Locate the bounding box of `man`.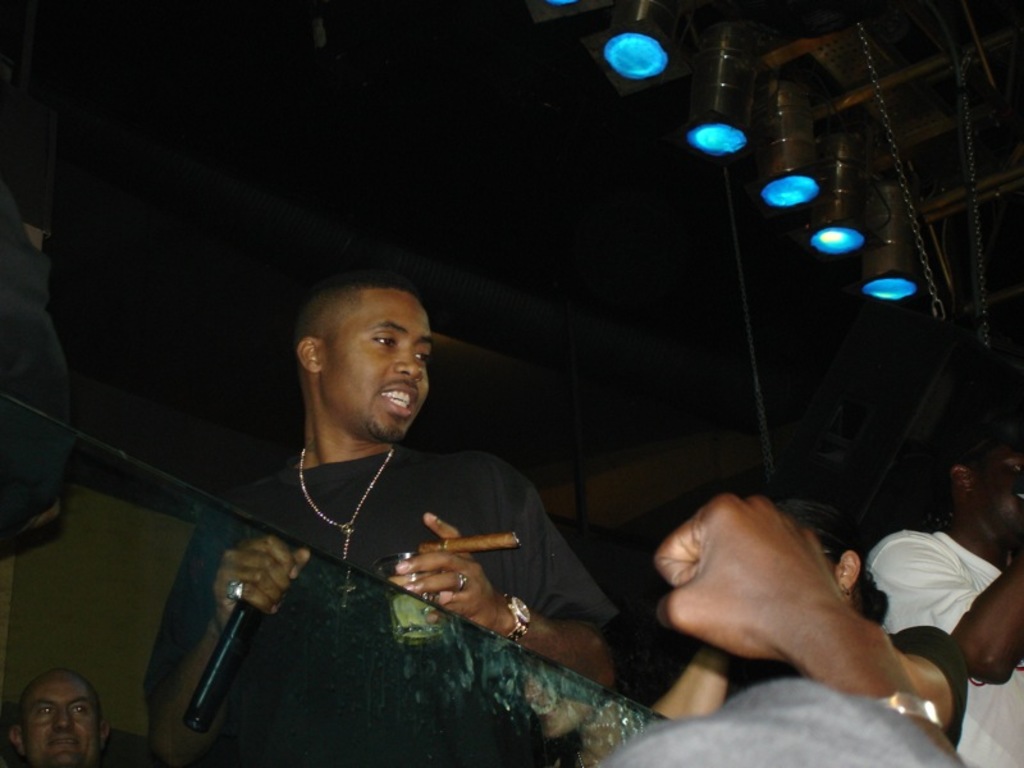
Bounding box: bbox=[865, 413, 1023, 767].
